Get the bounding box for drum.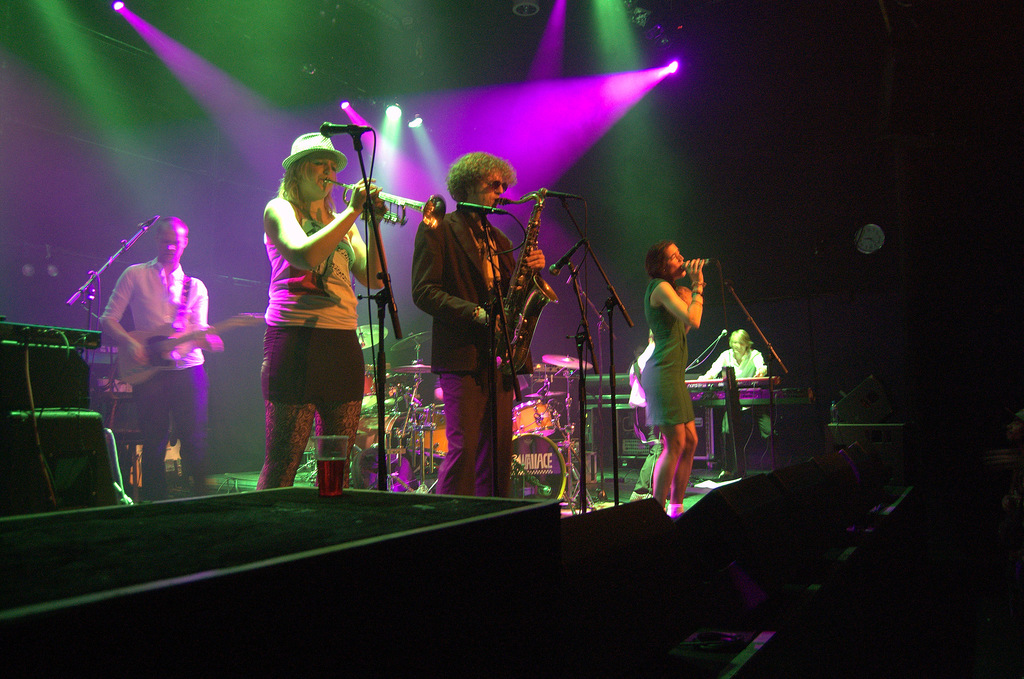
(509, 398, 557, 434).
